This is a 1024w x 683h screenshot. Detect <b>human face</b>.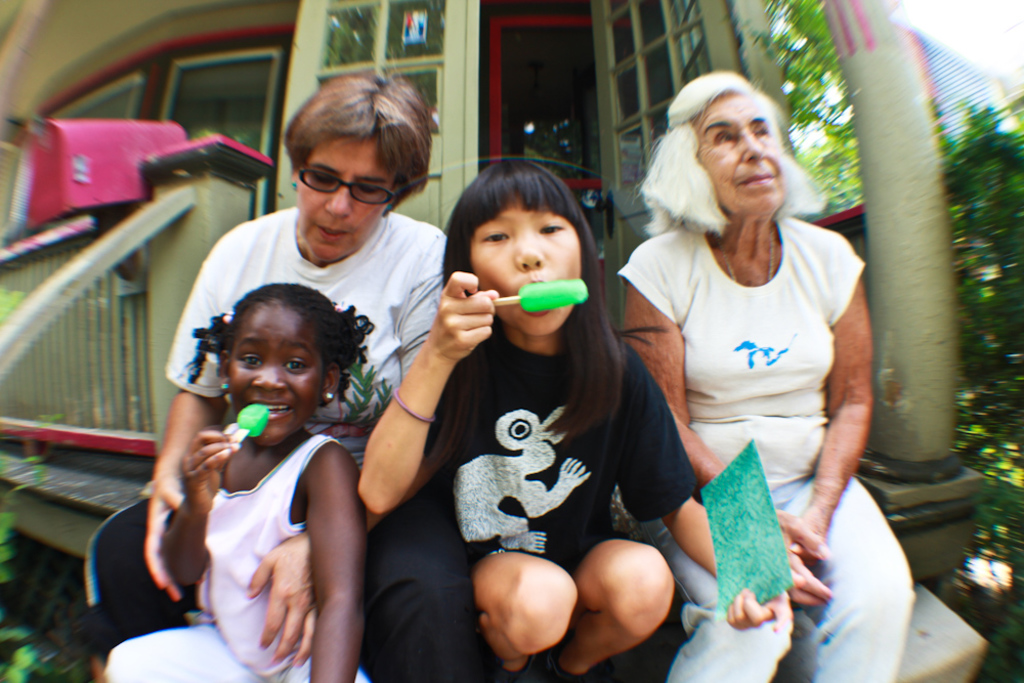
(296,133,392,253).
